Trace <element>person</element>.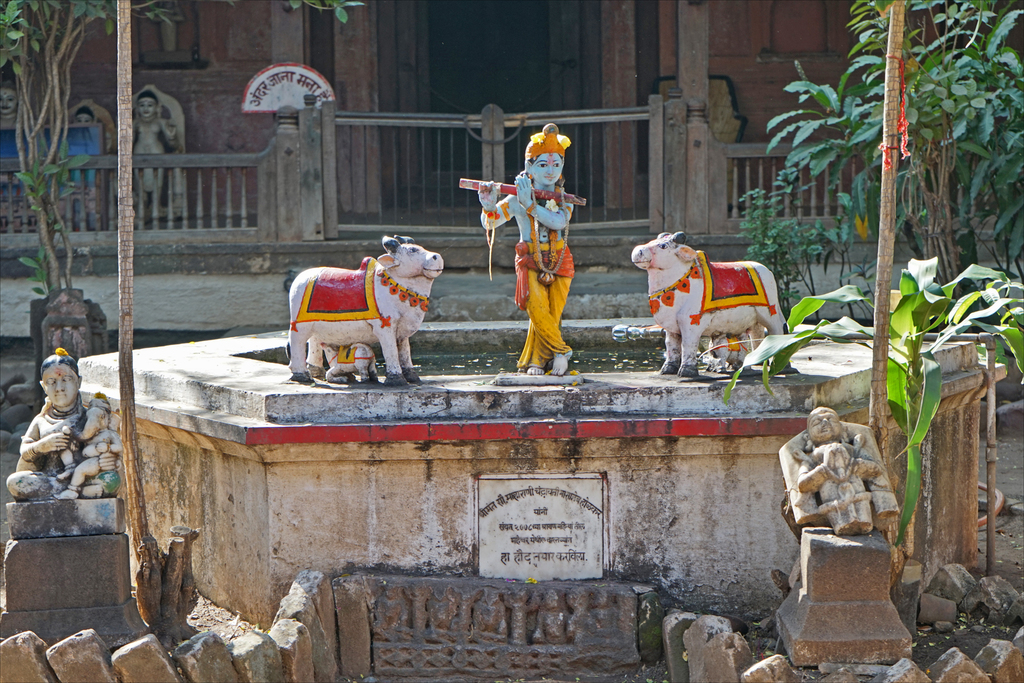
Traced to [left=68, top=94, right=100, bottom=125].
